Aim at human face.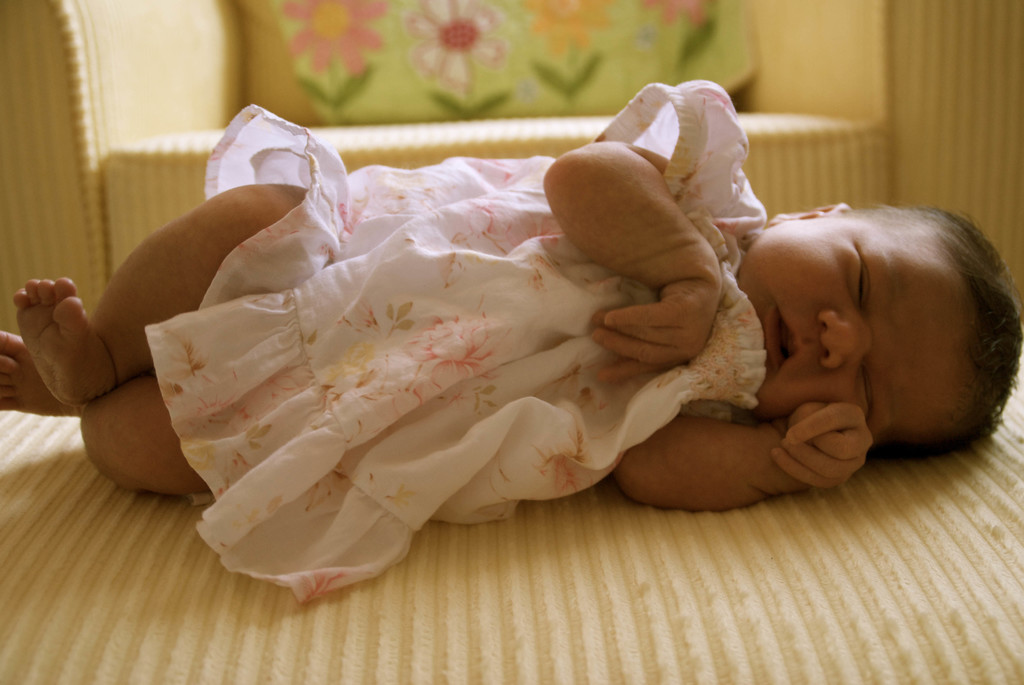
Aimed at {"x1": 737, "y1": 216, "x2": 961, "y2": 441}.
